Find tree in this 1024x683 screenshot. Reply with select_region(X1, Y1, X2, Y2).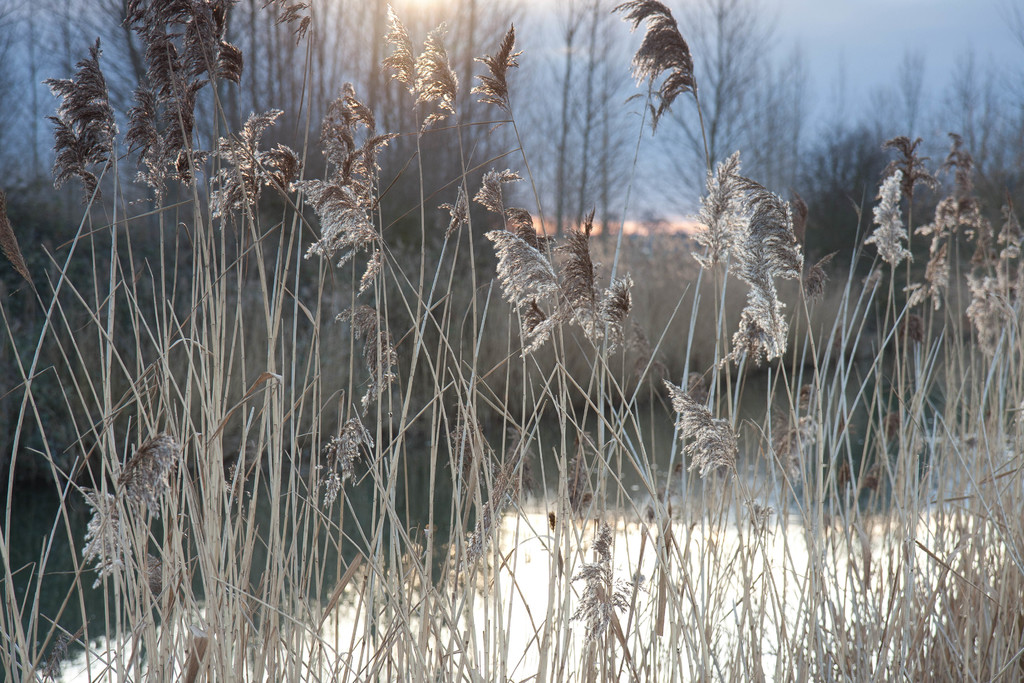
select_region(760, 43, 813, 236).
